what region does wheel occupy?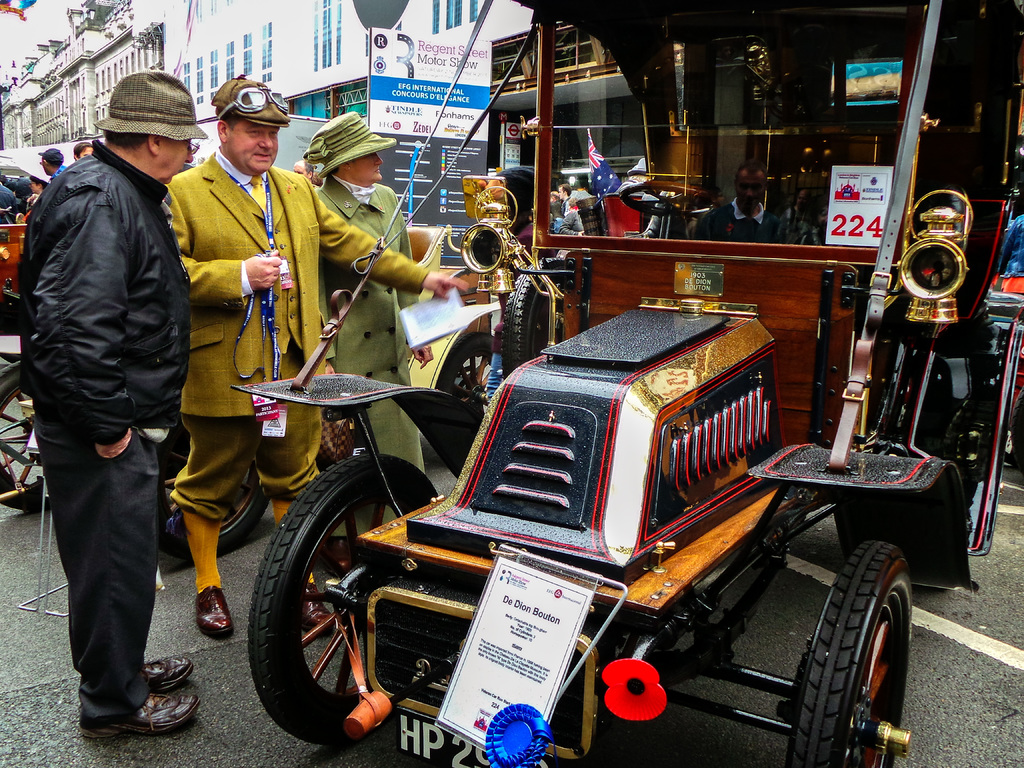
{"left": 789, "top": 542, "right": 908, "bottom": 767}.
